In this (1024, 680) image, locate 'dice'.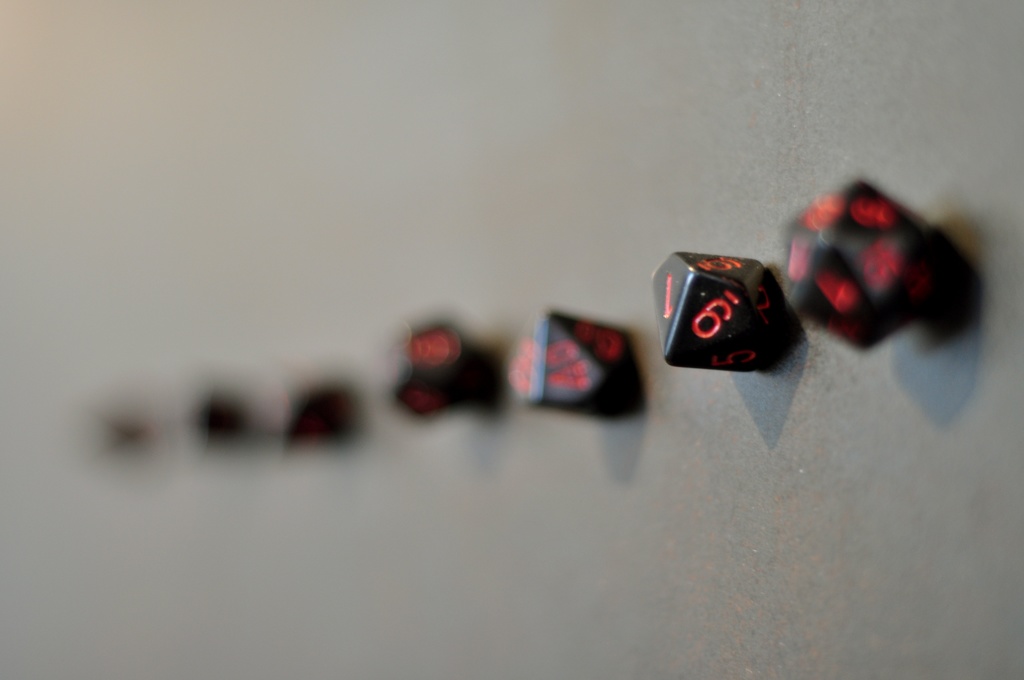
Bounding box: bbox(504, 312, 649, 420).
